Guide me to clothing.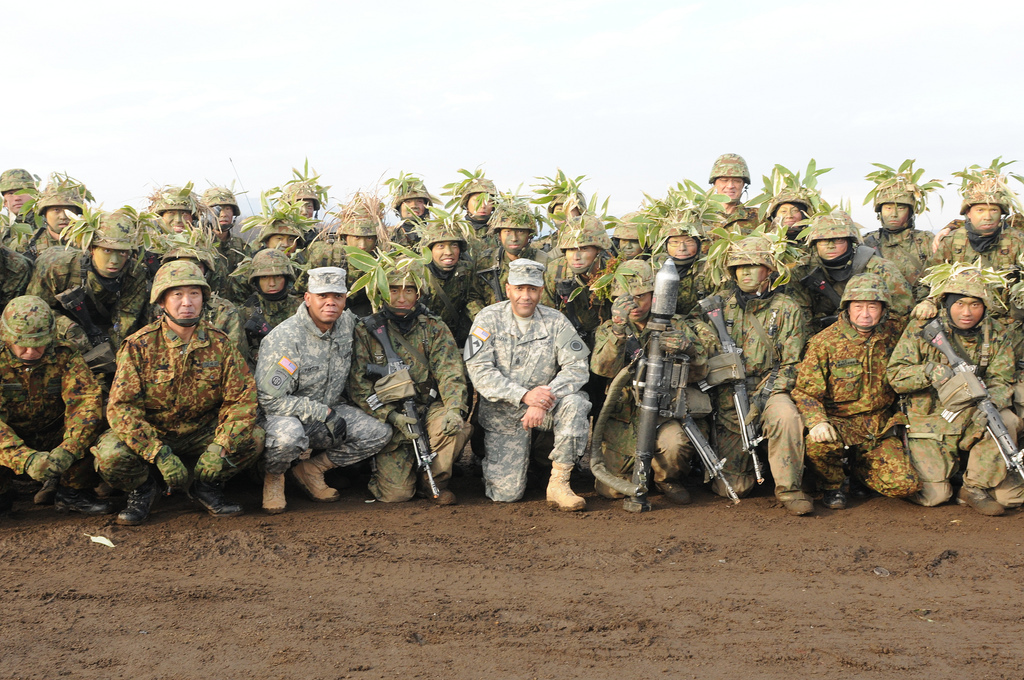
Guidance: left=938, top=262, right=1015, bottom=304.
